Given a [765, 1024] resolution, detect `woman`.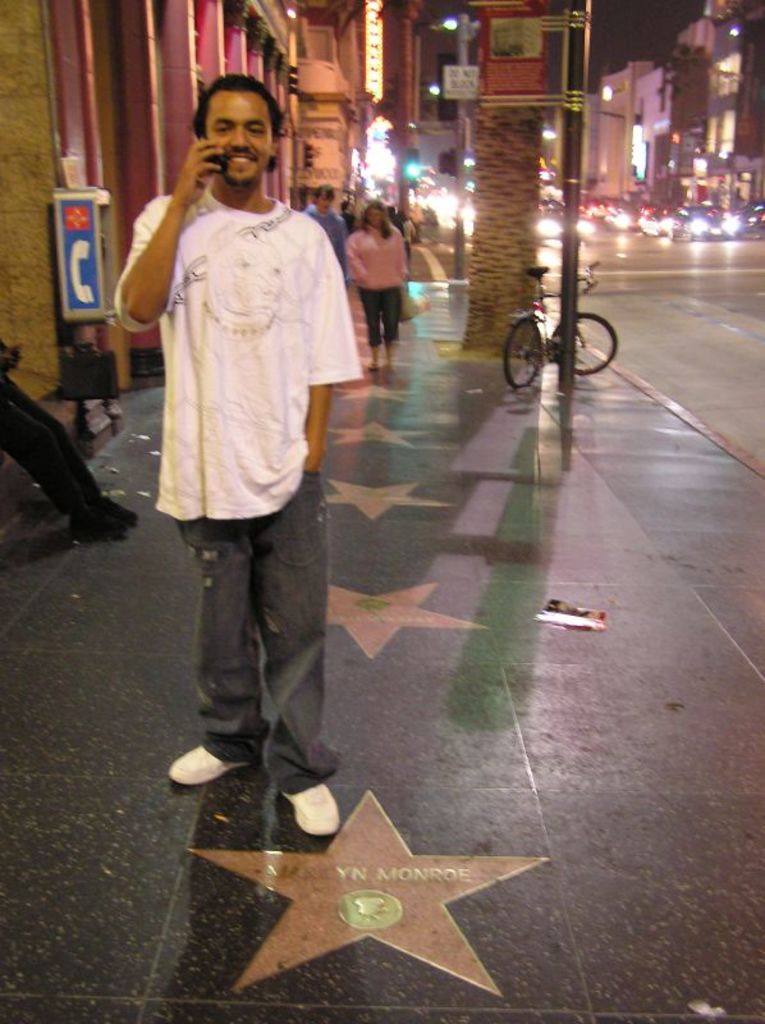
crop(344, 198, 411, 375).
